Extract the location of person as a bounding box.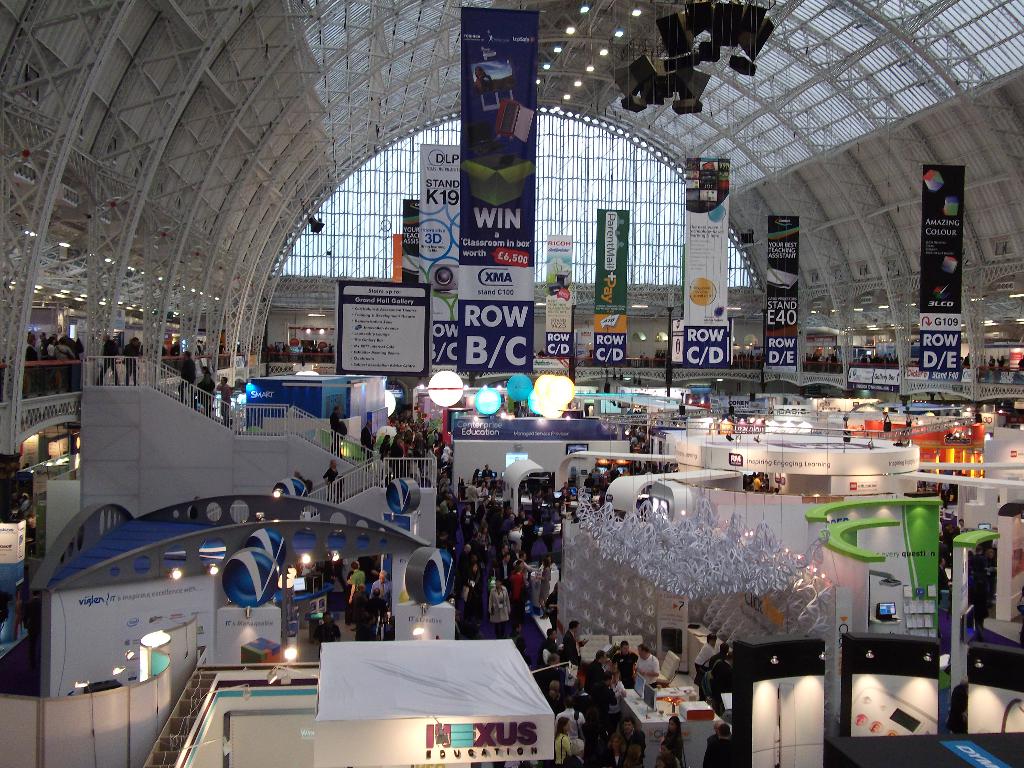
rect(625, 641, 657, 700).
